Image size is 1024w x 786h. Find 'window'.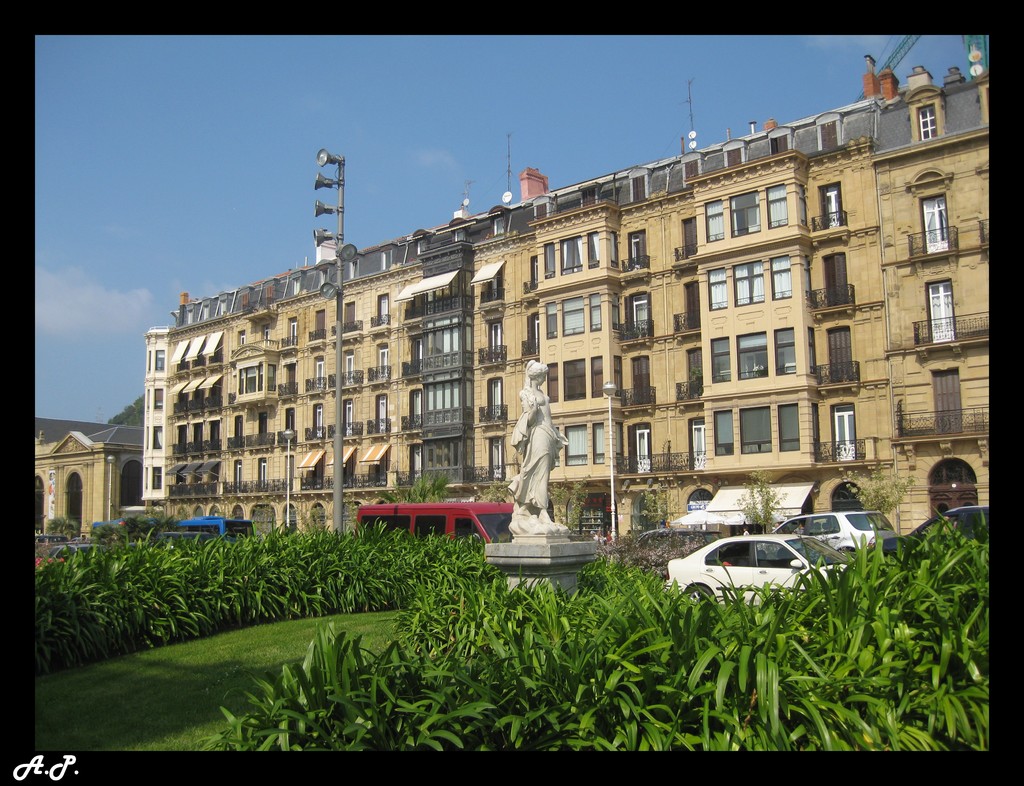
left=493, top=217, right=507, bottom=240.
